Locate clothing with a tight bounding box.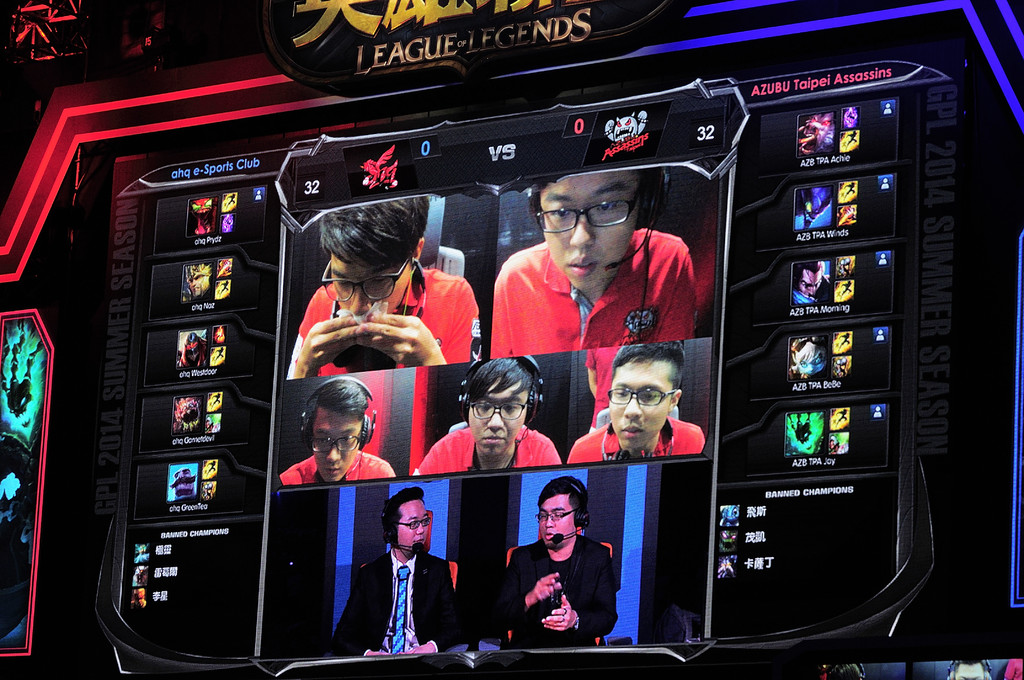
(327, 550, 474, 654).
